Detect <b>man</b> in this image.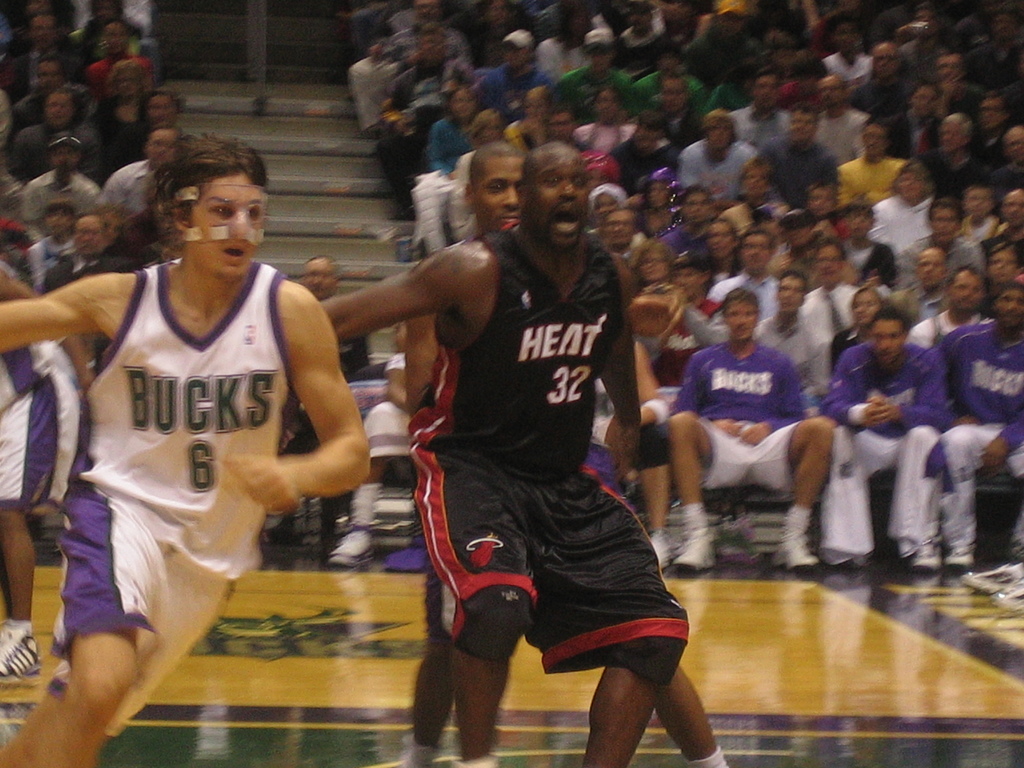
Detection: select_region(89, 22, 163, 94).
